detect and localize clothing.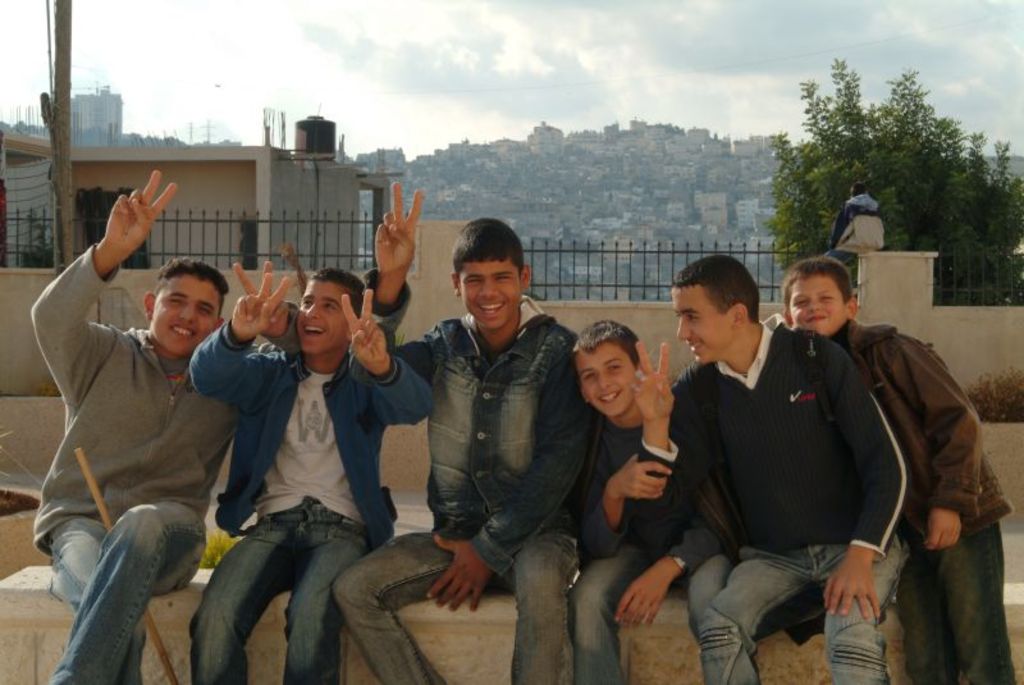
Localized at (202, 311, 420, 511).
